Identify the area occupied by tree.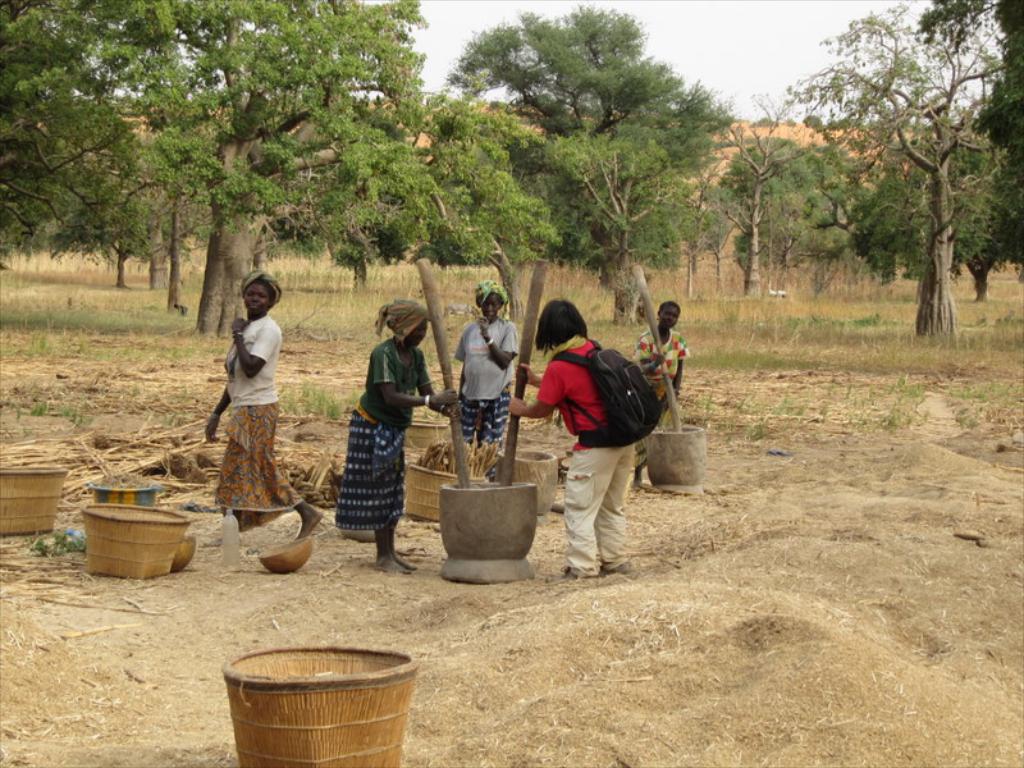
Area: (left=65, top=101, right=160, bottom=282).
